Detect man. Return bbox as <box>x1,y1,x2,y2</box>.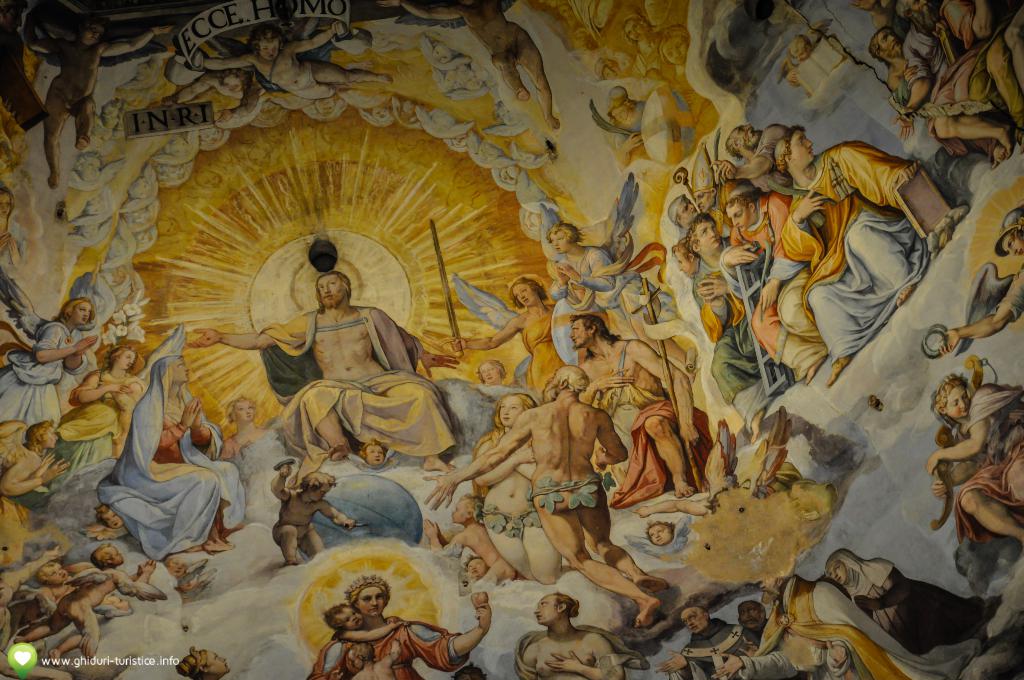
<box>690,115,796,194</box>.
